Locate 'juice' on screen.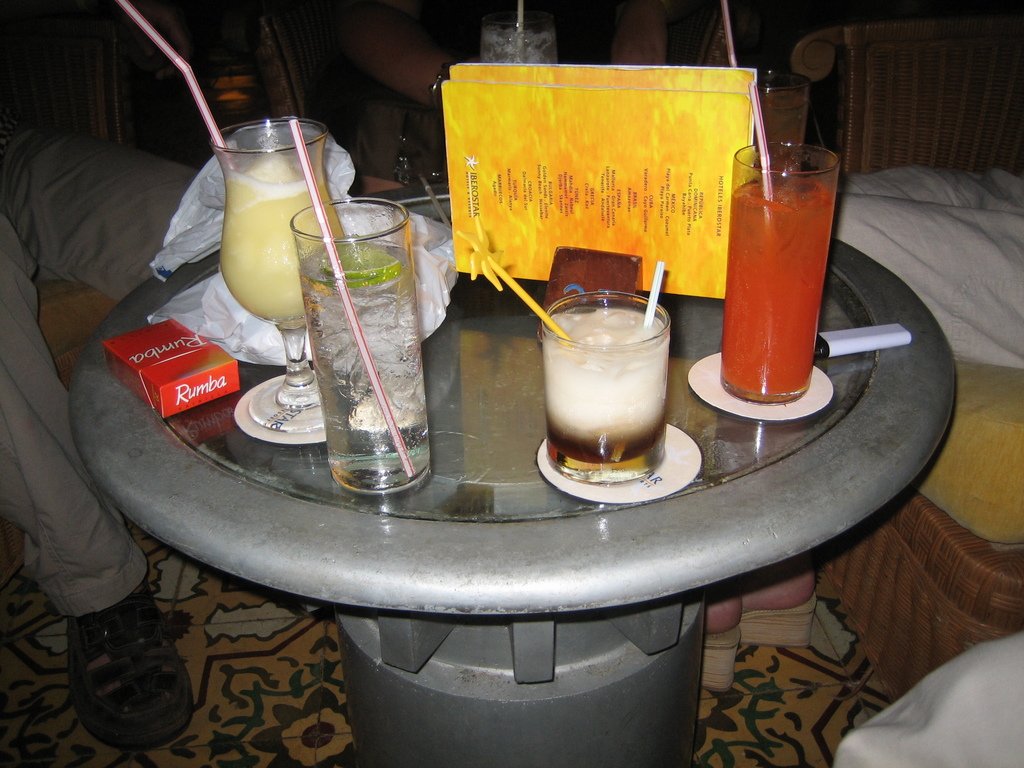
On screen at rect(310, 236, 427, 491).
